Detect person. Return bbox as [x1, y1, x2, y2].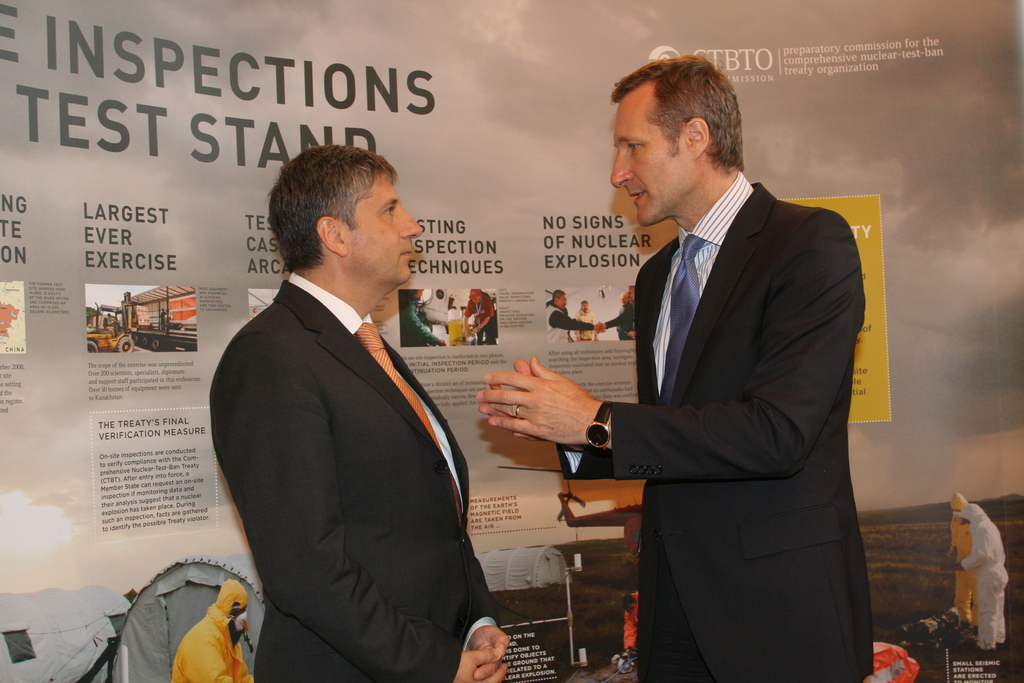
[100, 311, 119, 338].
